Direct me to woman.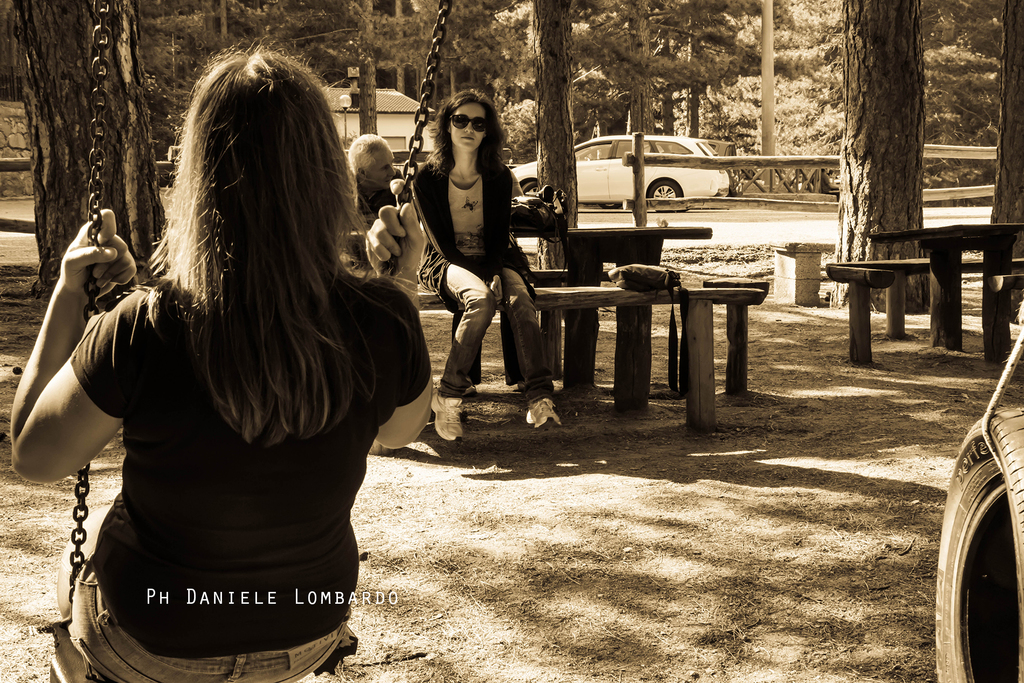
Direction: 7,44,435,682.
